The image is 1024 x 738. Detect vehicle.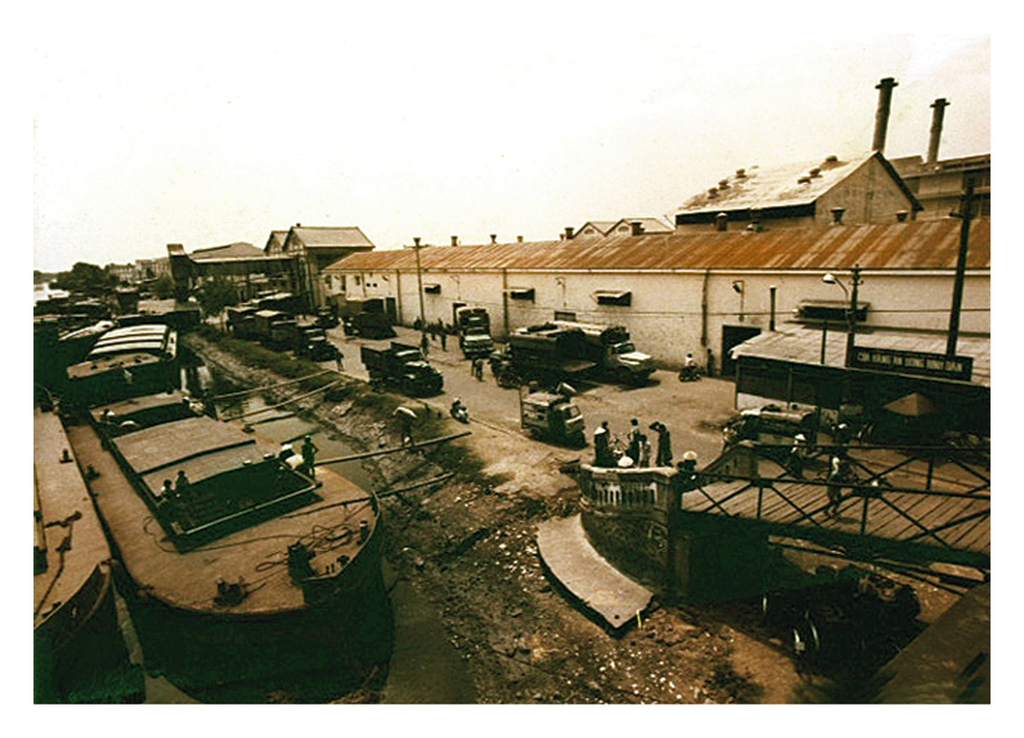
Detection: <bbox>523, 390, 584, 446</bbox>.
